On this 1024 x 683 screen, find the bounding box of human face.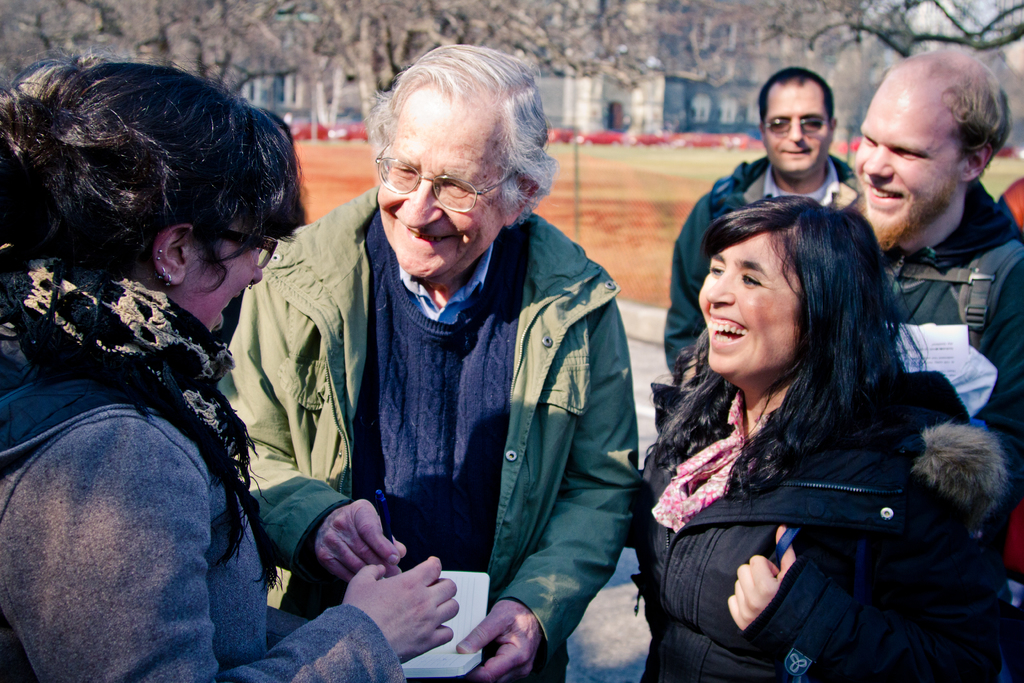
Bounding box: [376,105,505,279].
